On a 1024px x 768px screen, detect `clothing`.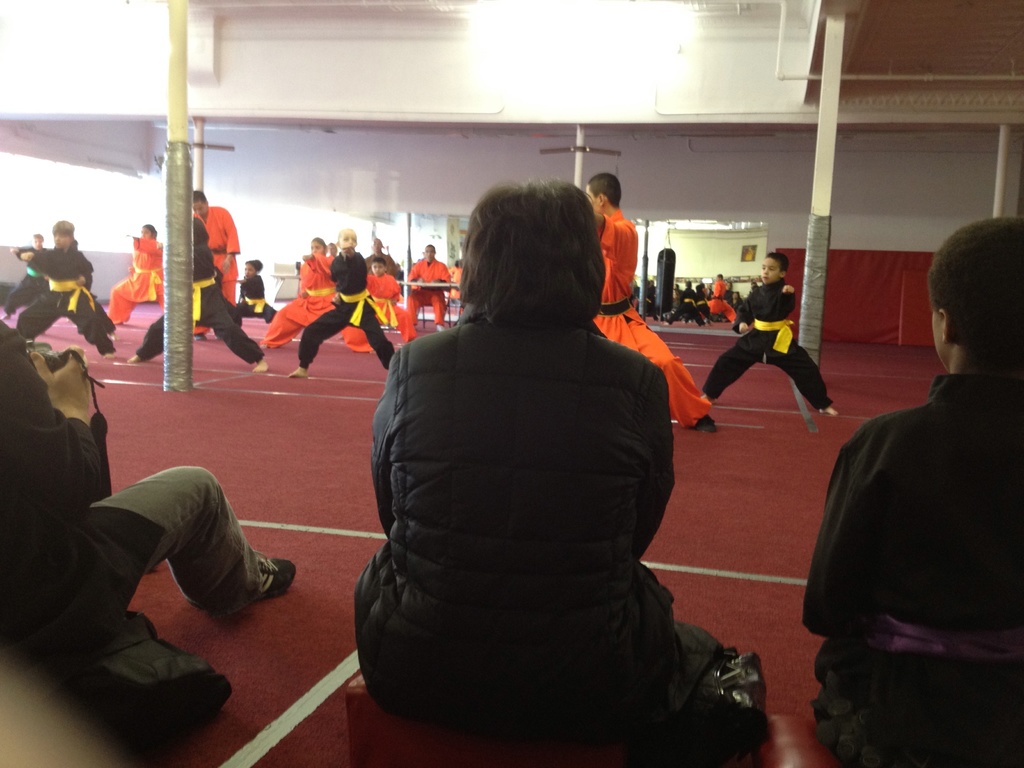
l=105, t=235, r=168, b=330.
